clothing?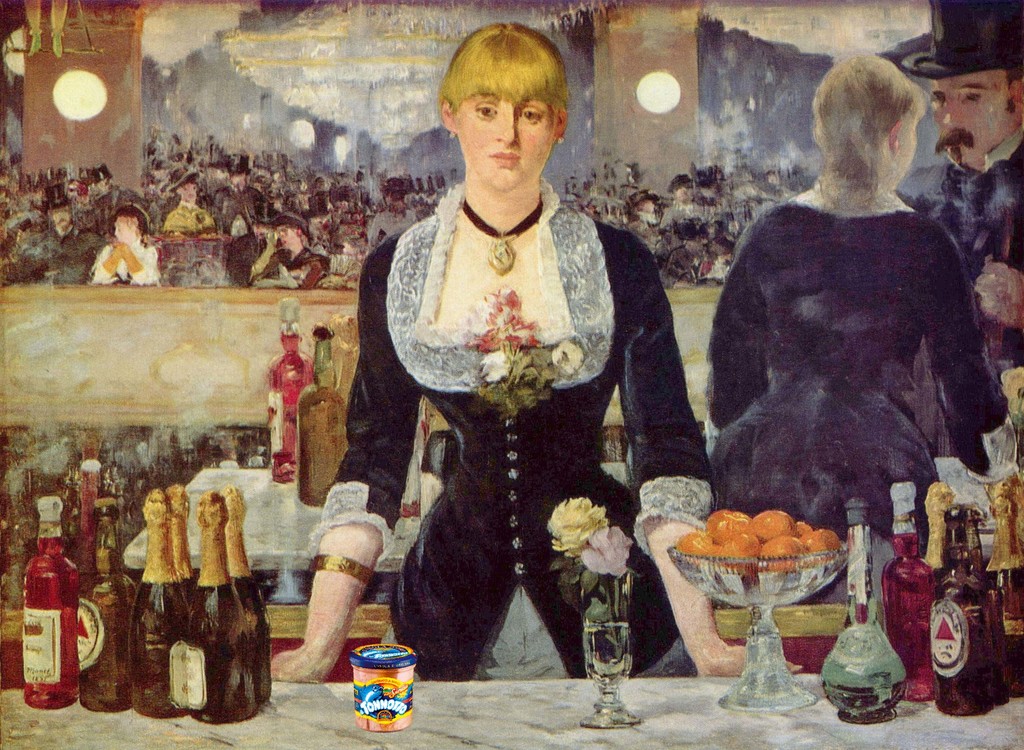
x1=294, y1=173, x2=719, y2=683
